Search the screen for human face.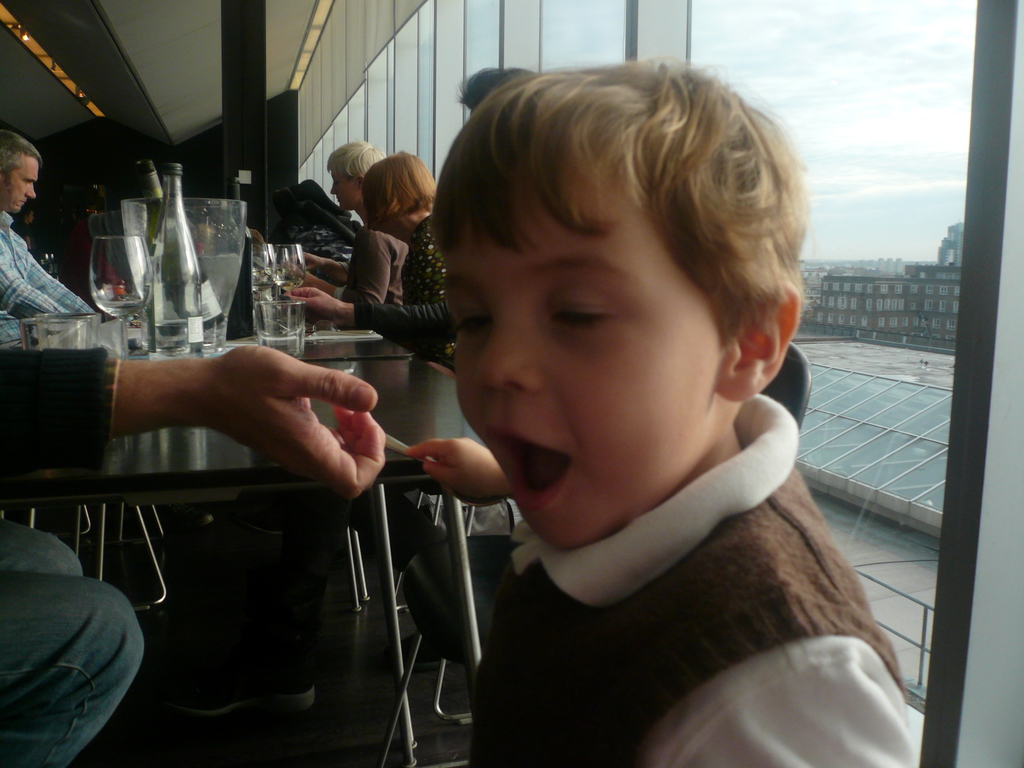
Found at locate(445, 172, 721, 556).
